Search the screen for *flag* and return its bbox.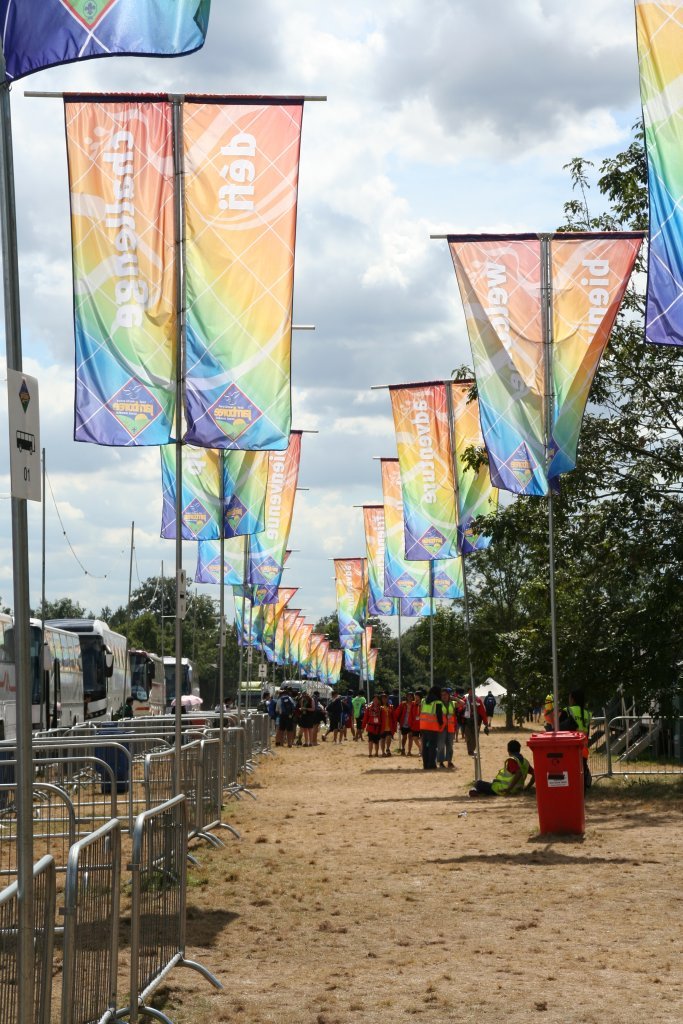
Found: {"left": 381, "top": 448, "right": 444, "bottom": 565}.
